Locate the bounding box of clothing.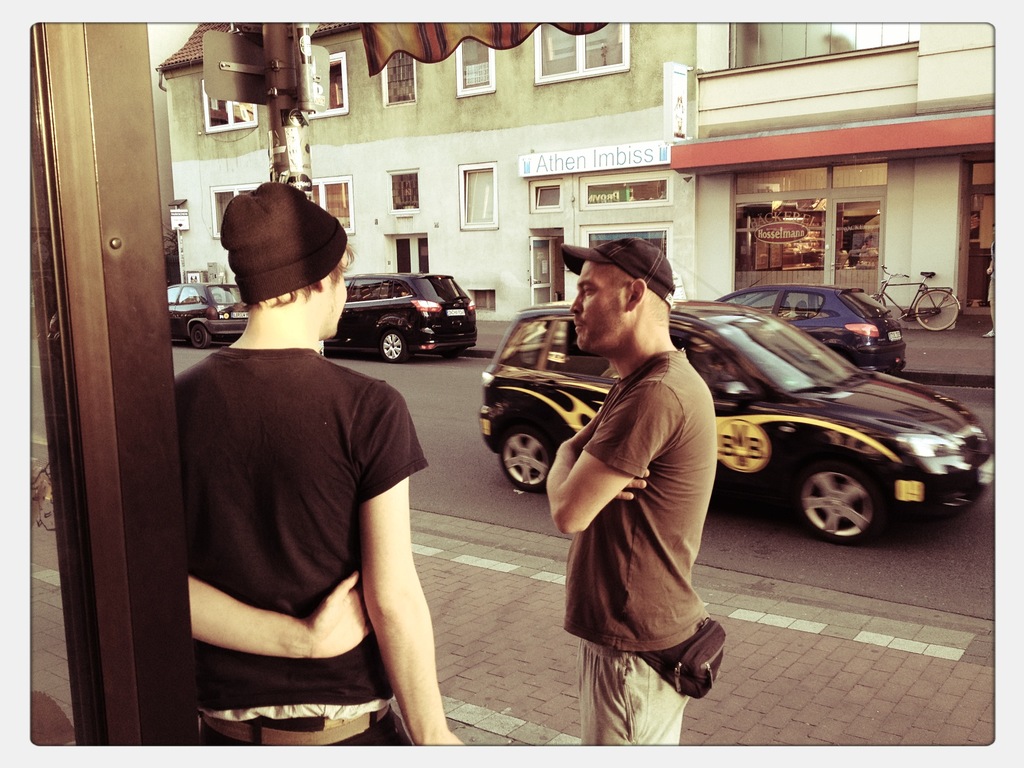
Bounding box: <bbox>560, 343, 716, 632</bbox>.
